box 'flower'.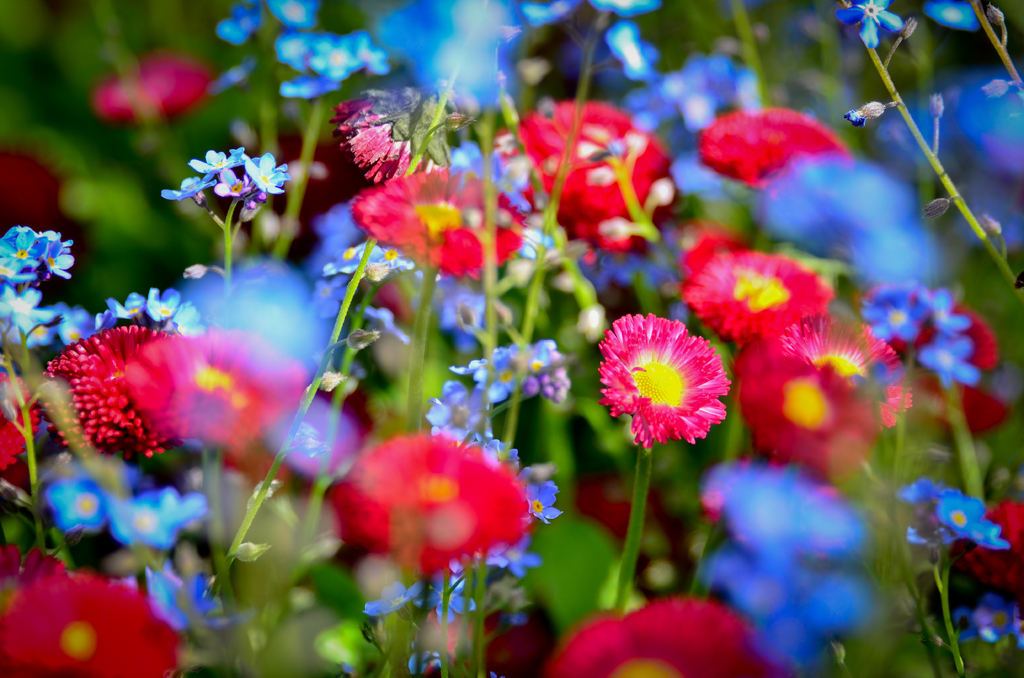
x1=328, y1=430, x2=515, y2=572.
